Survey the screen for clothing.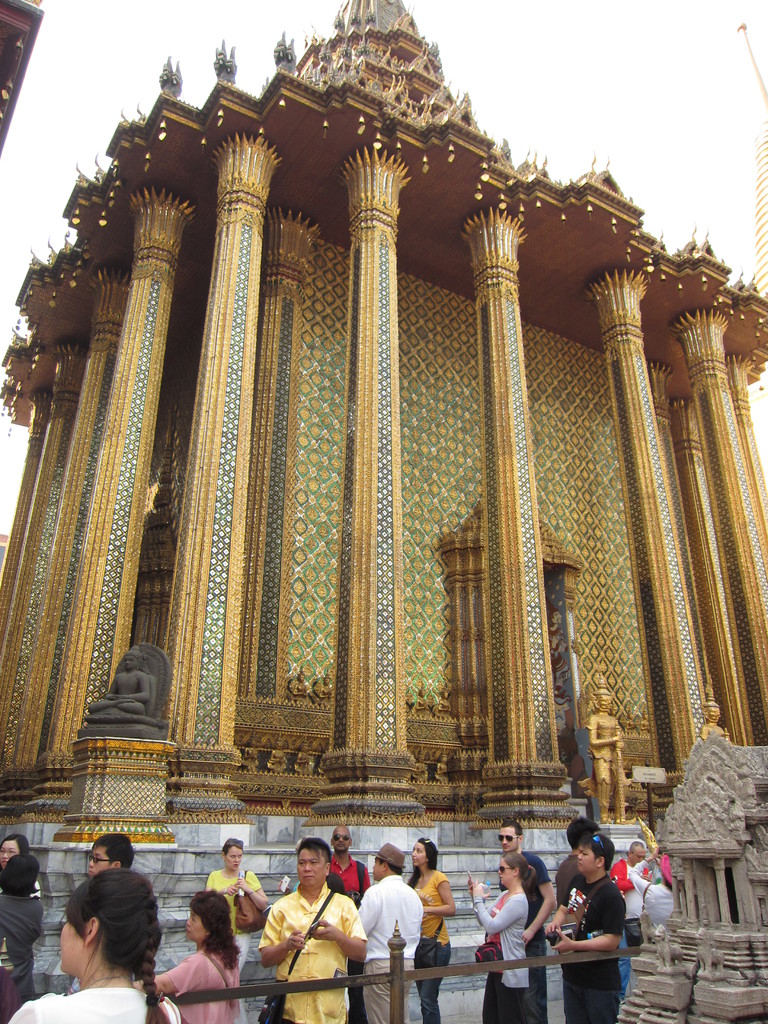
Survey found: 416, 765, 430, 777.
